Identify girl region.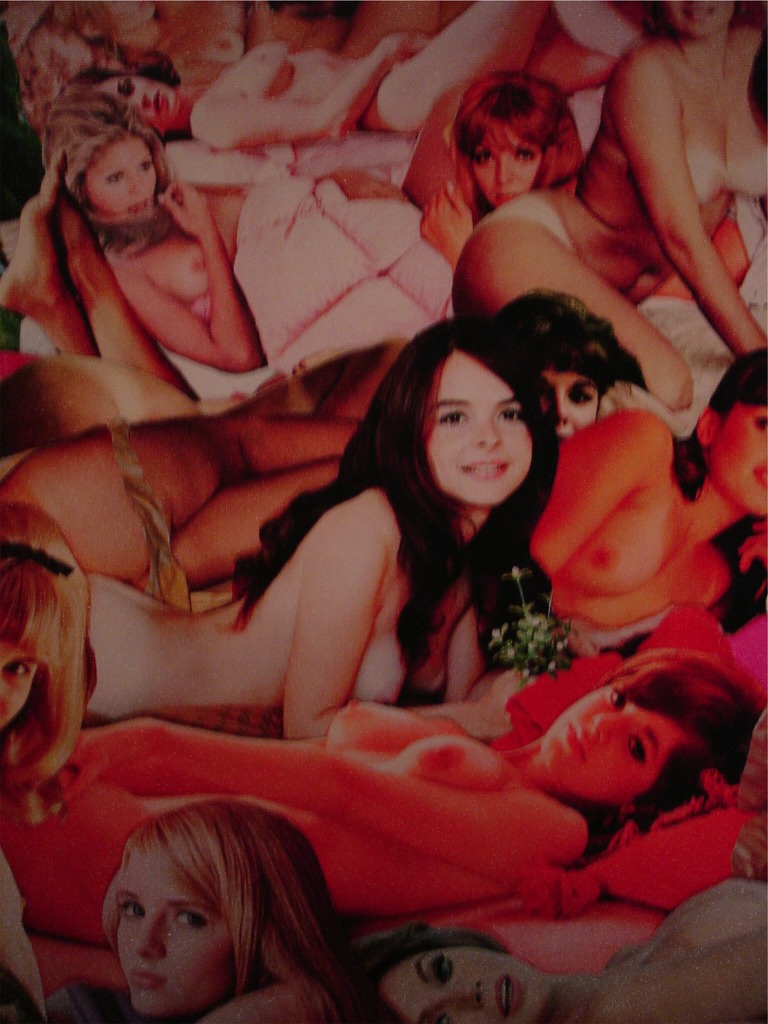
Region: box(54, 310, 567, 741).
